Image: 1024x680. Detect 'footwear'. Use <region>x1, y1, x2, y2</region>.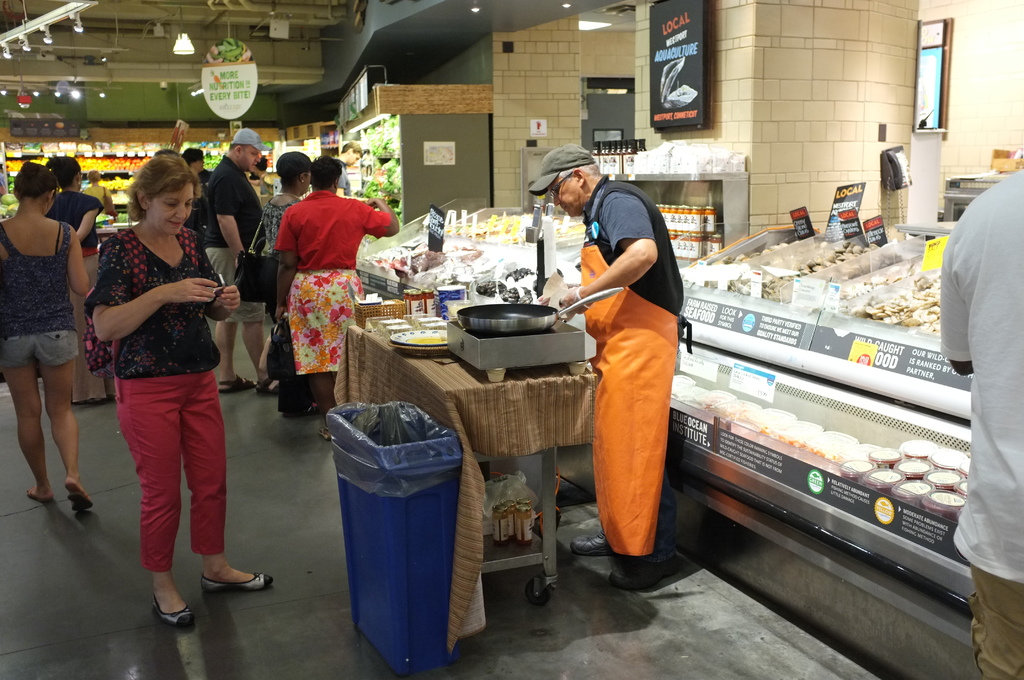
<region>219, 379, 260, 397</region>.
